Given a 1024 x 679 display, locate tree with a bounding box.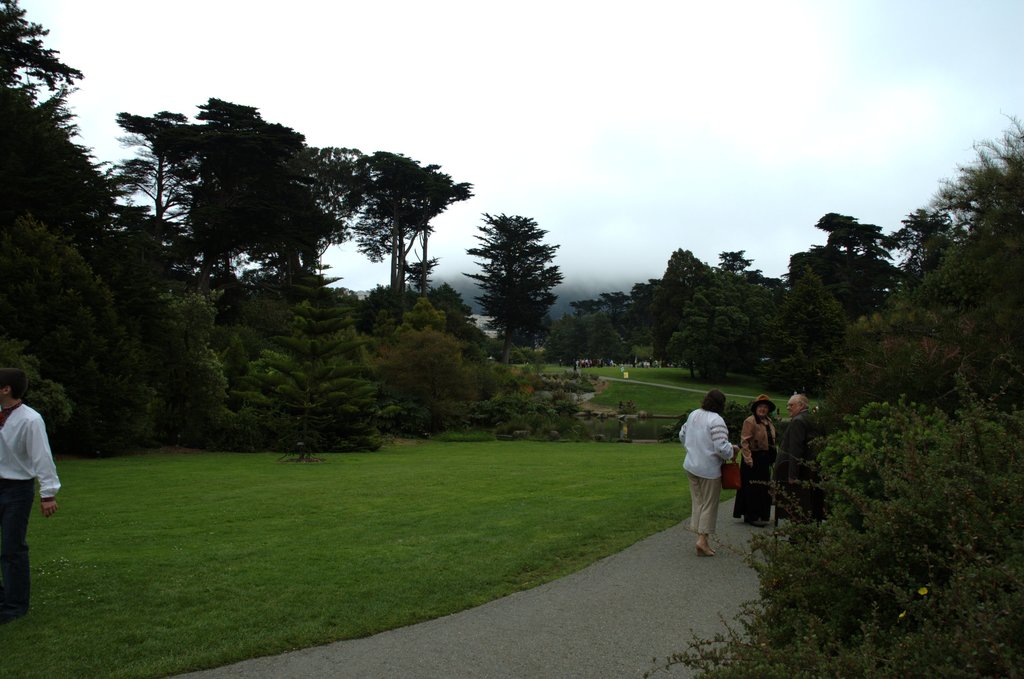
Located: locate(287, 145, 399, 301).
